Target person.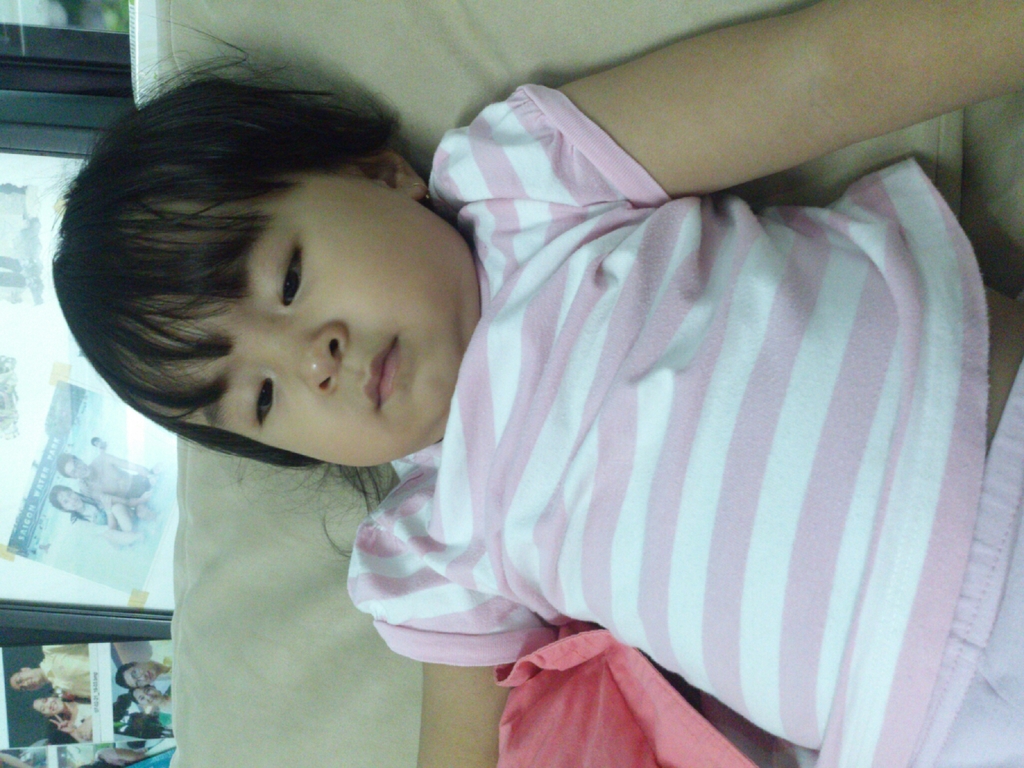
Target region: {"left": 11, "top": 644, "right": 92, "bottom": 705}.
